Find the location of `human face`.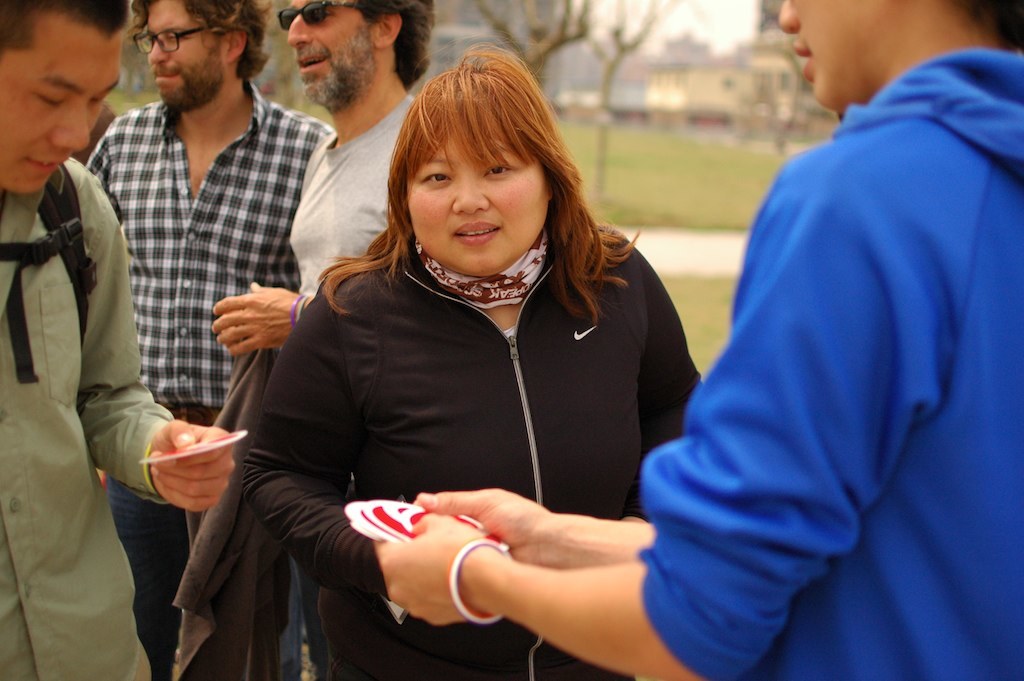
Location: Rect(287, 0, 378, 93).
